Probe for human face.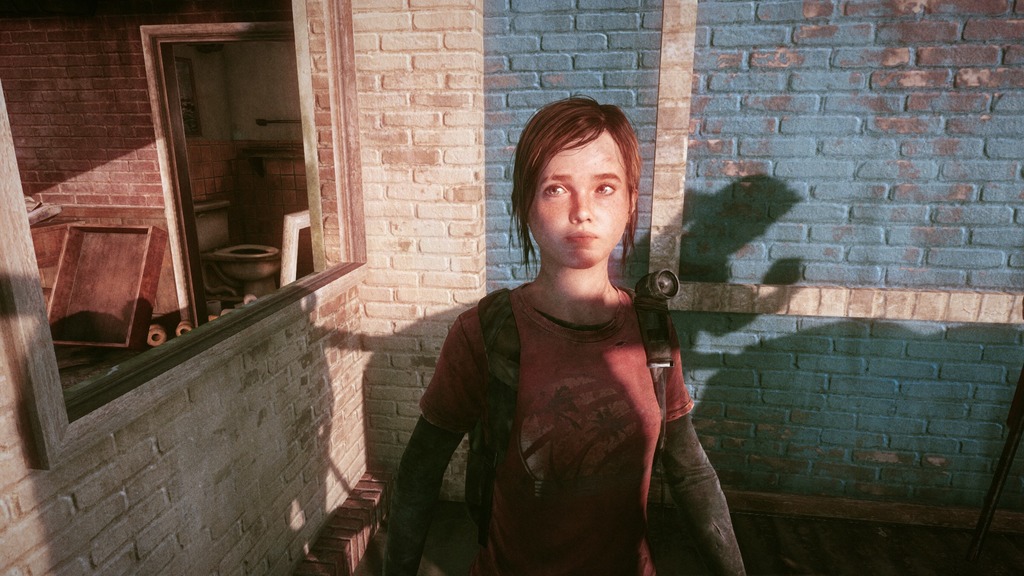
Probe result: {"x1": 530, "y1": 132, "x2": 634, "y2": 267}.
